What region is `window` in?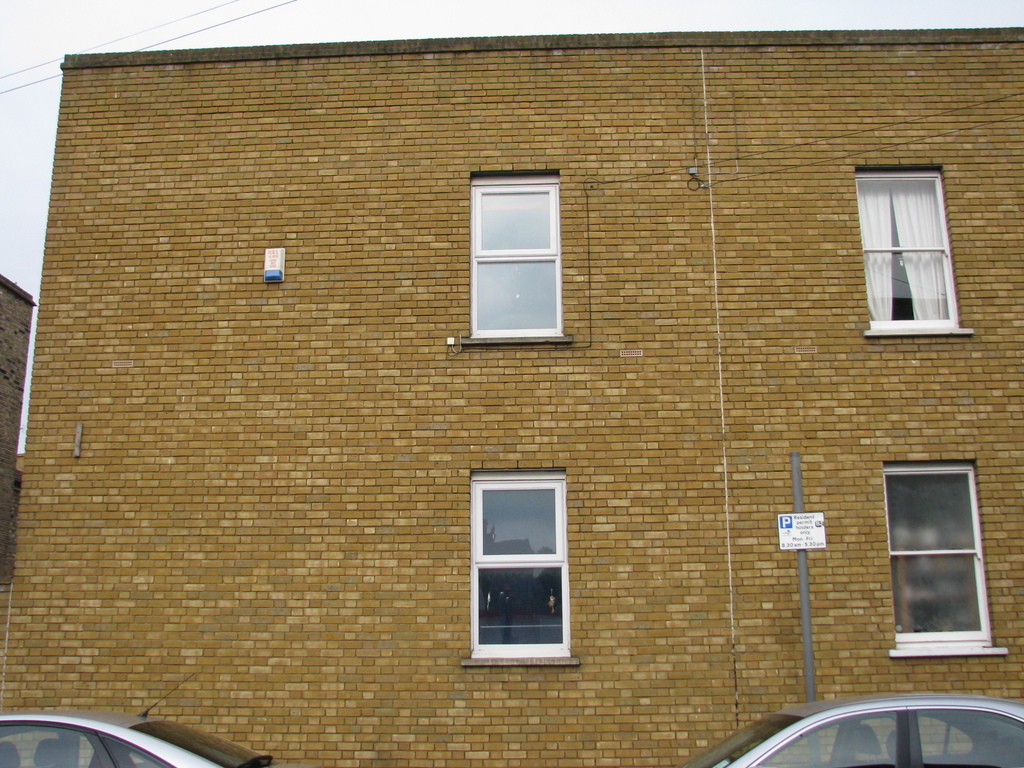
bbox=(888, 467, 981, 554).
